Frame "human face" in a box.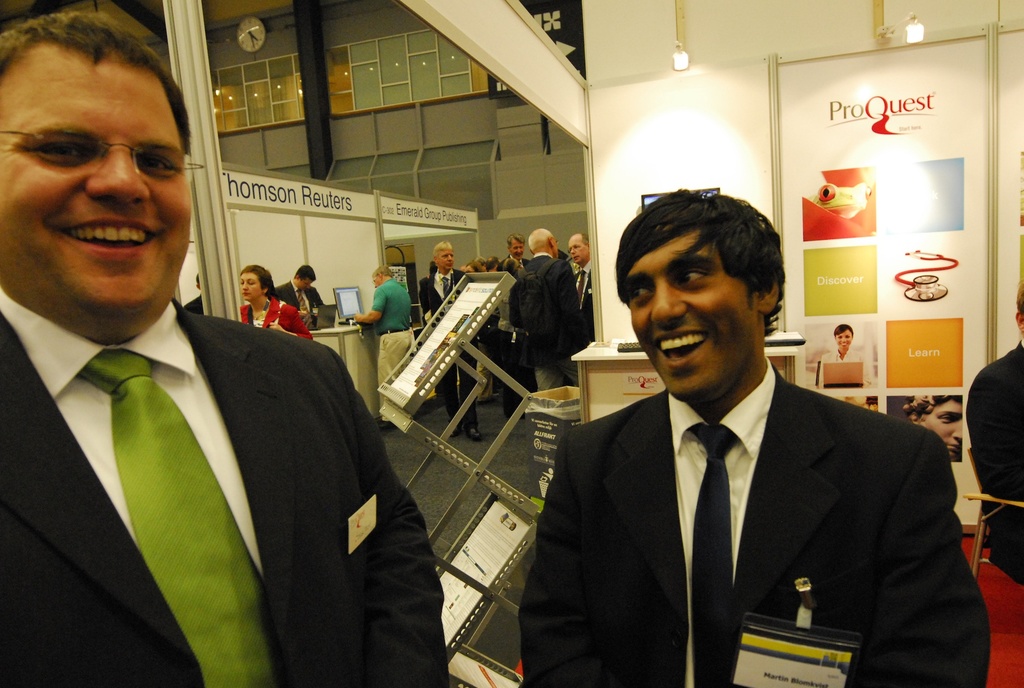
crop(510, 237, 524, 256).
